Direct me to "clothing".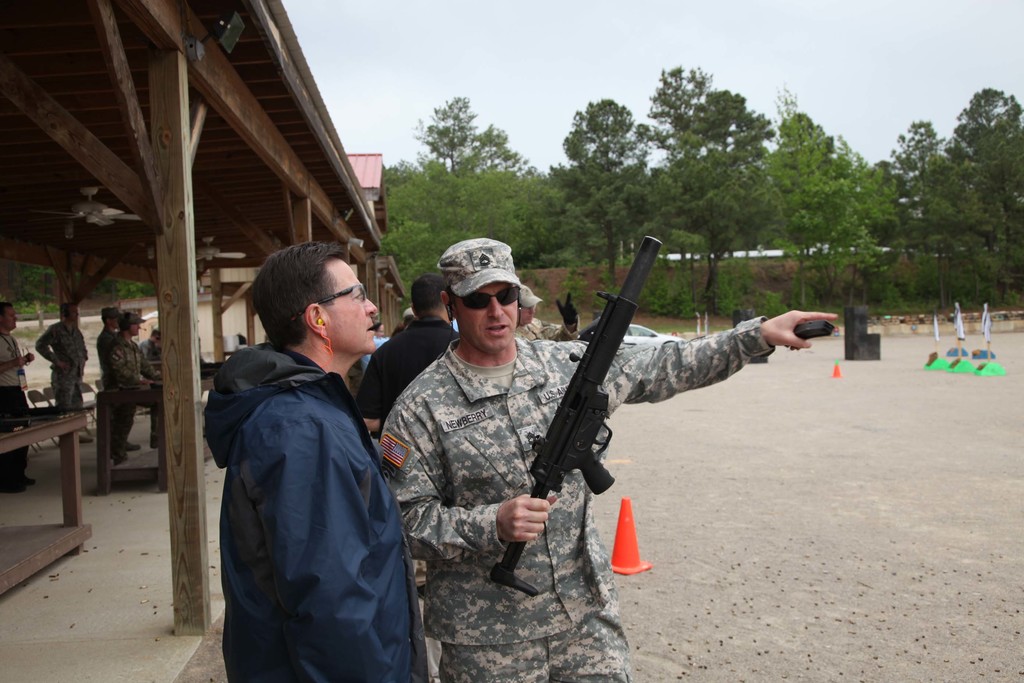
Direction: 137:338:161:370.
